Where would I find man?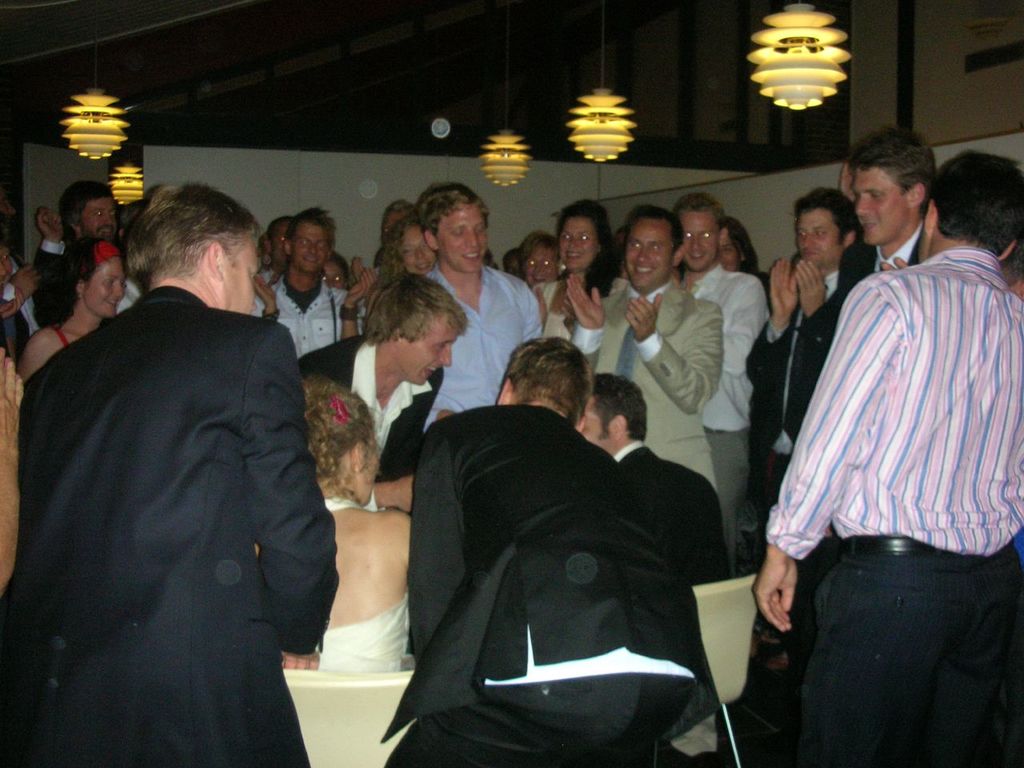
At Rect(110, 202, 150, 310).
